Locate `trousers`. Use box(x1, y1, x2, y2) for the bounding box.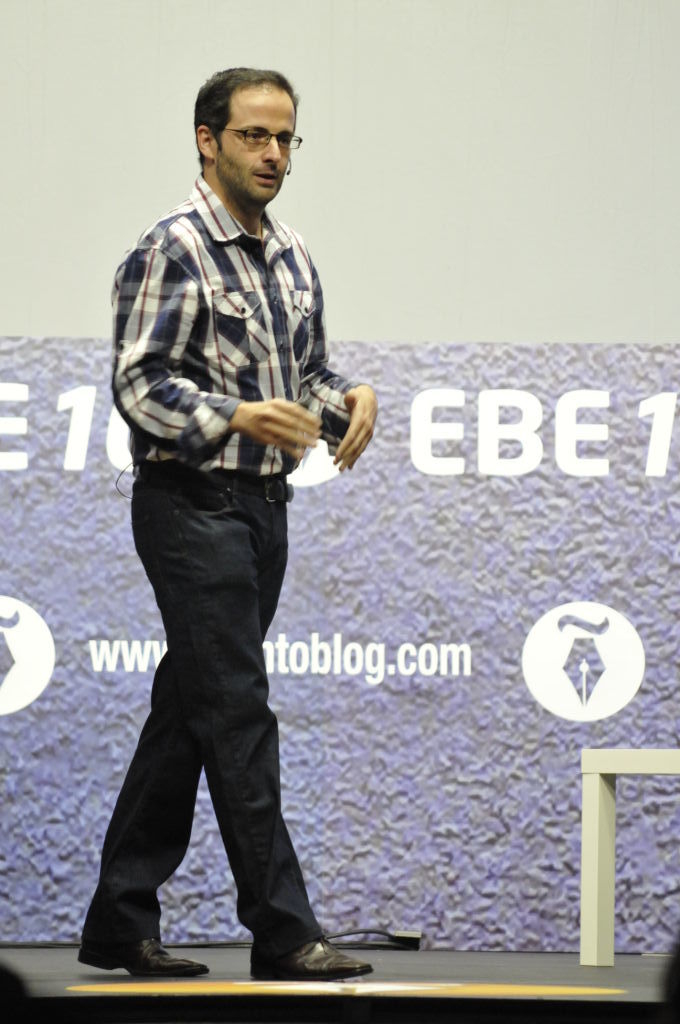
box(110, 466, 326, 956).
